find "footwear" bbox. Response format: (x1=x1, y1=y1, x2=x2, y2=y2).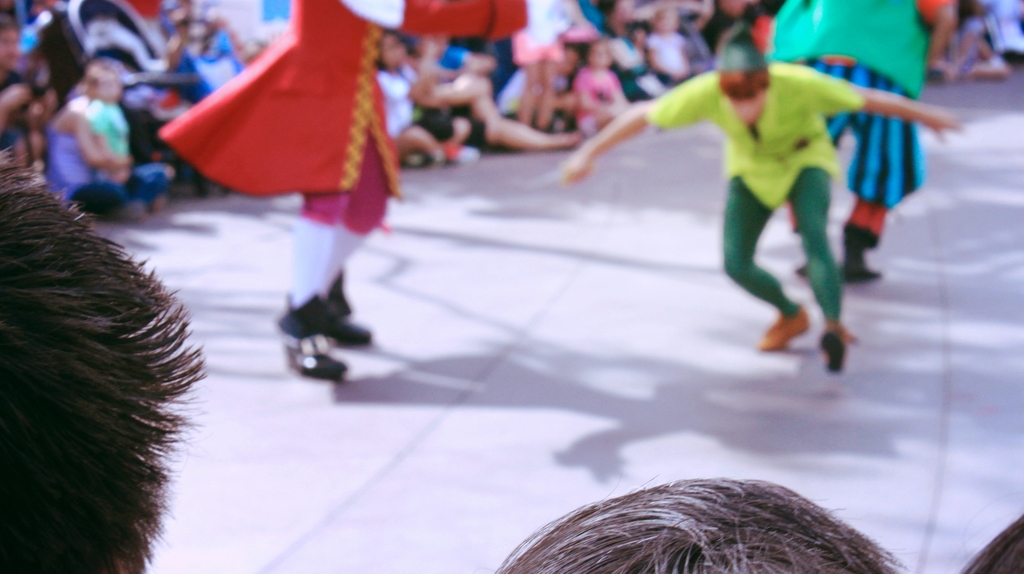
(x1=817, y1=320, x2=852, y2=377).
